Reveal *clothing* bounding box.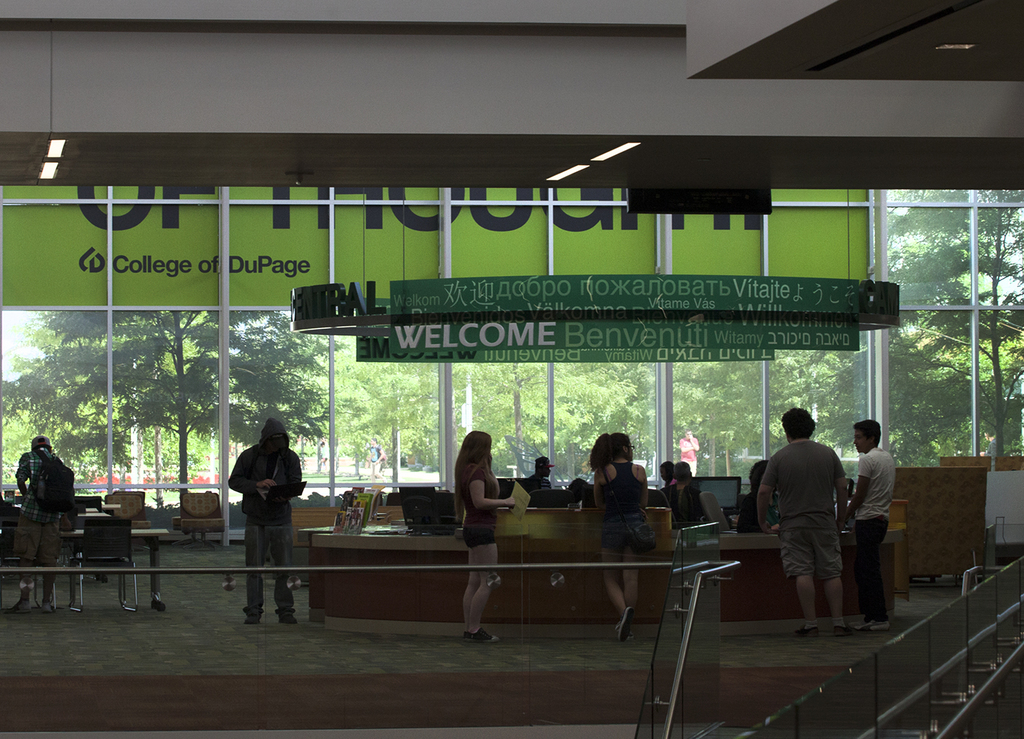
Revealed: box(844, 447, 895, 624).
